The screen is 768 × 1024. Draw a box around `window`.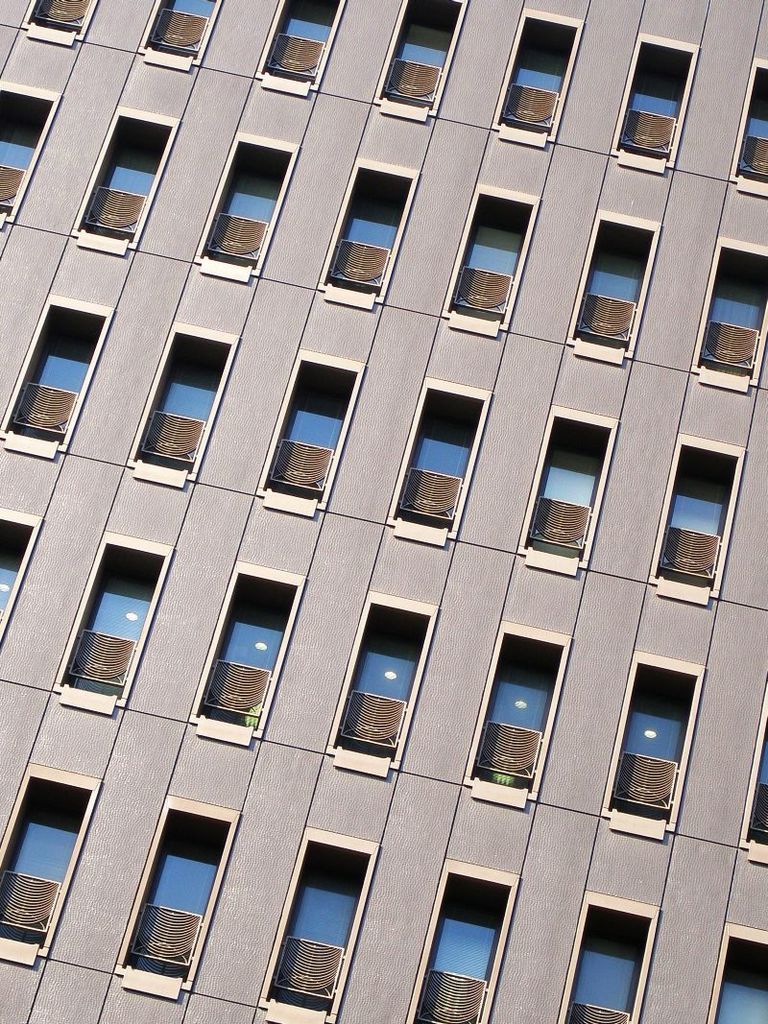
bbox=[257, 0, 345, 81].
